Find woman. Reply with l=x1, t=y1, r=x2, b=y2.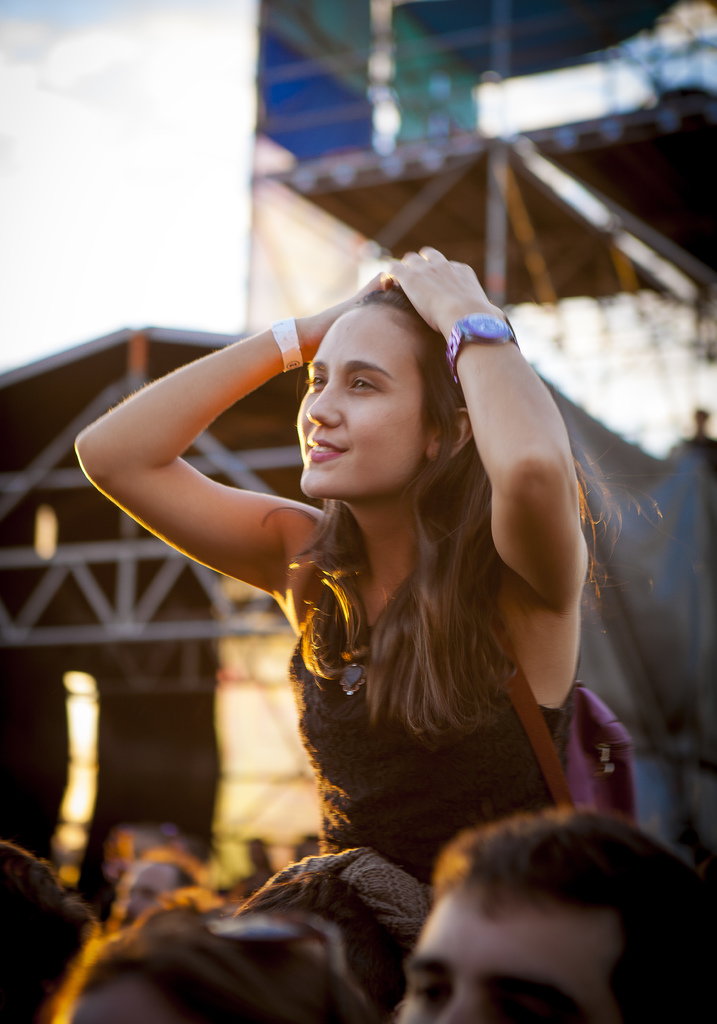
l=233, t=221, r=611, b=878.
